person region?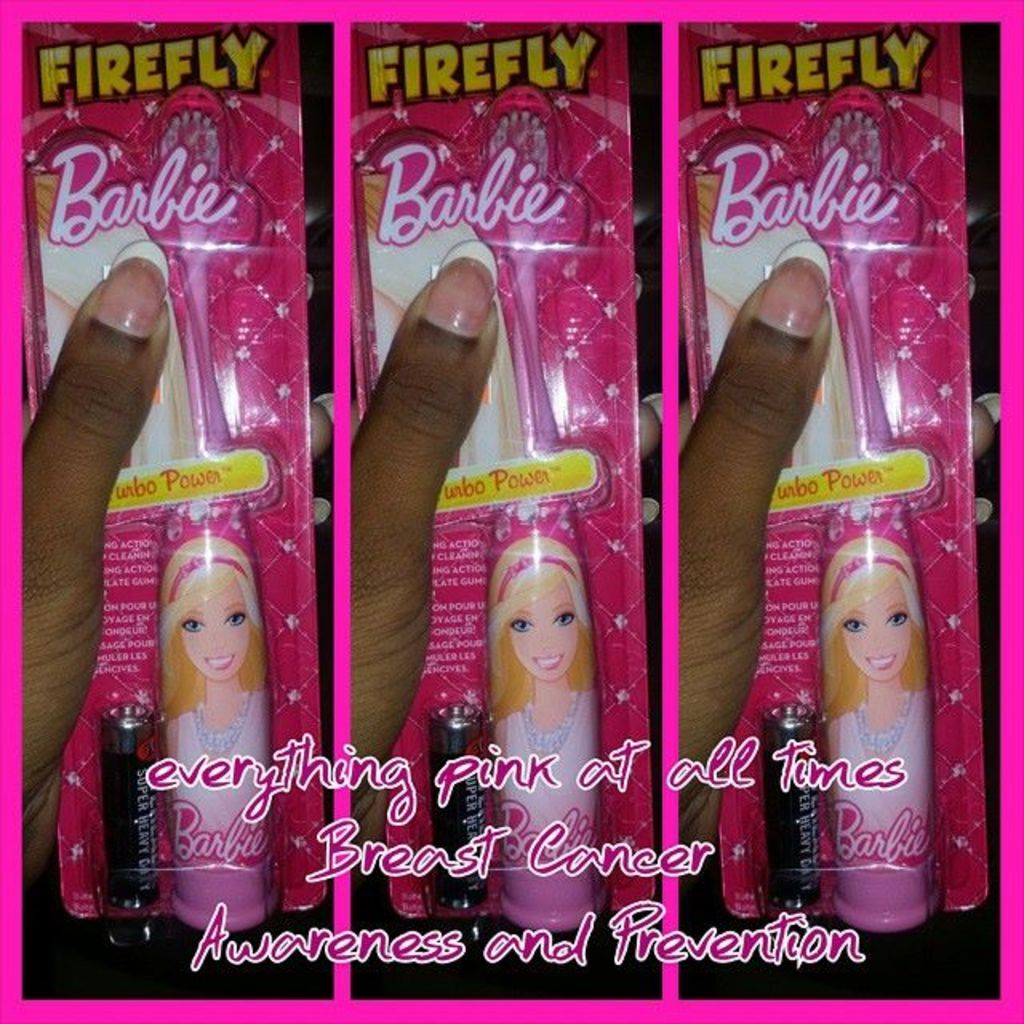
x1=472 y1=526 x2=600 y2=813
